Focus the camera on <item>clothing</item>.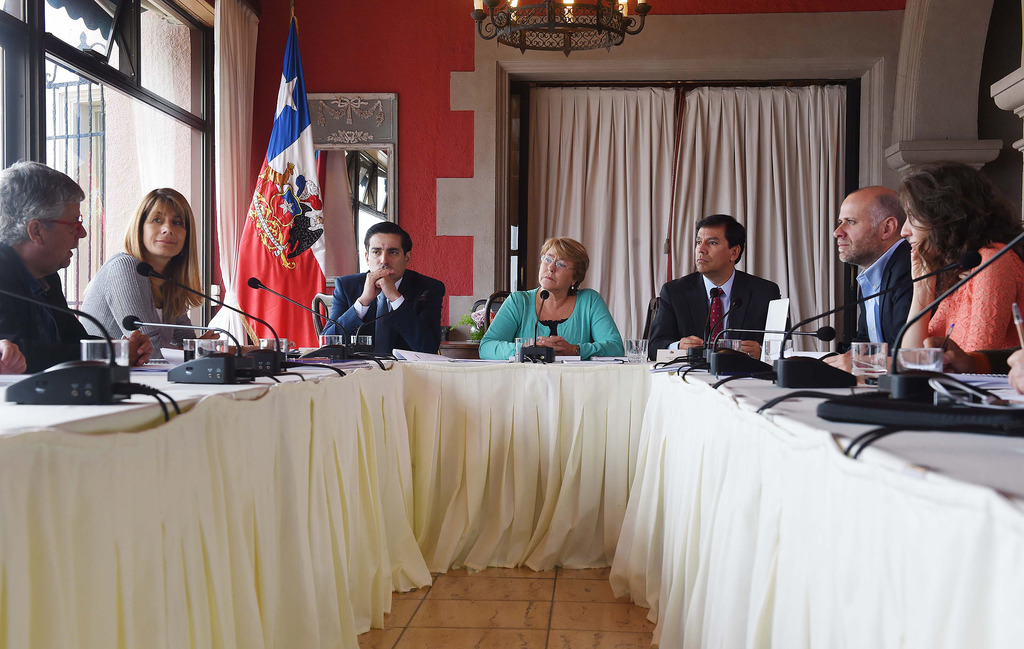
Focus region: 980,345,1023,377.
